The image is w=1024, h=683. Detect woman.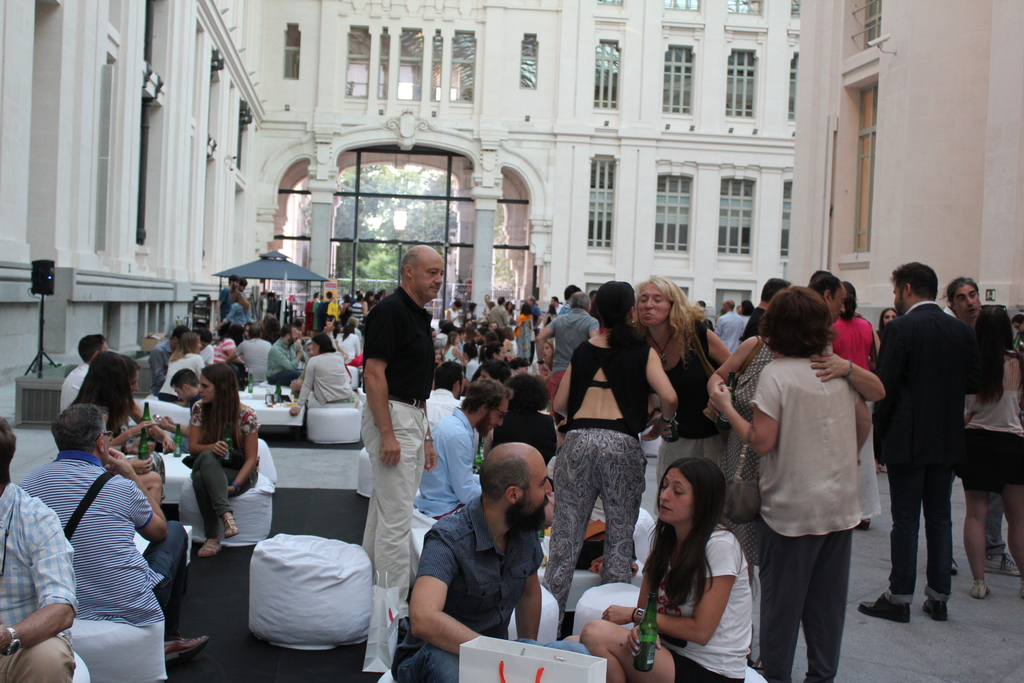
Detection: 704/287/876/682.
